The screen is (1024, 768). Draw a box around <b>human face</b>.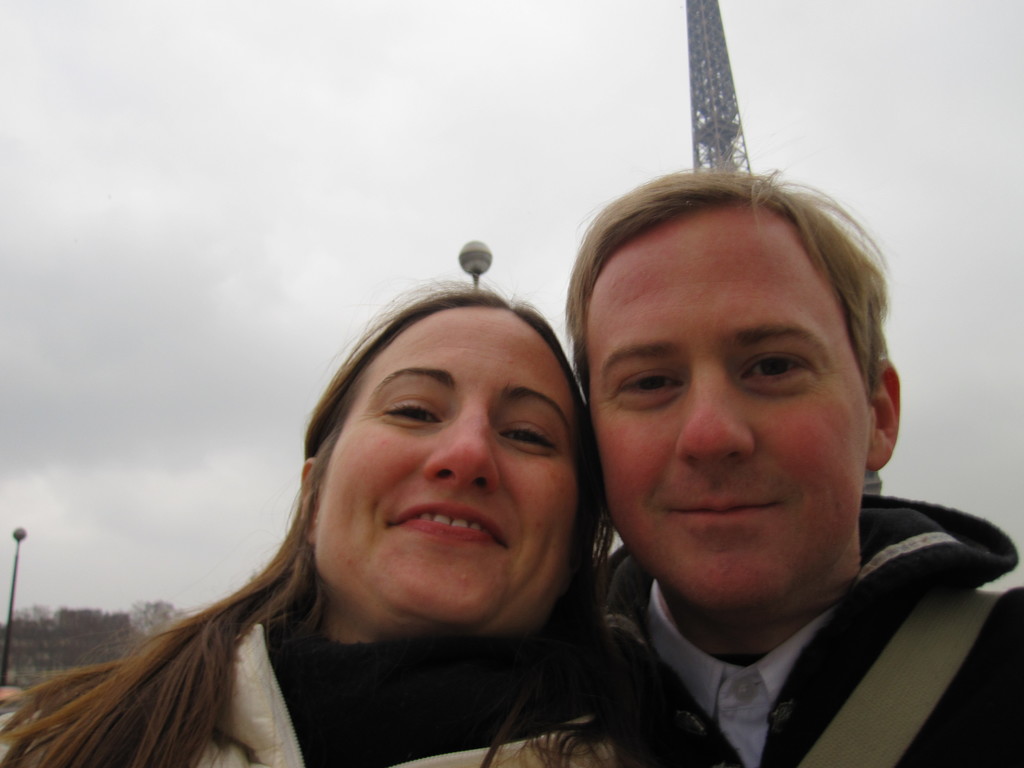
l=314, t=289, r=568, b=639.
